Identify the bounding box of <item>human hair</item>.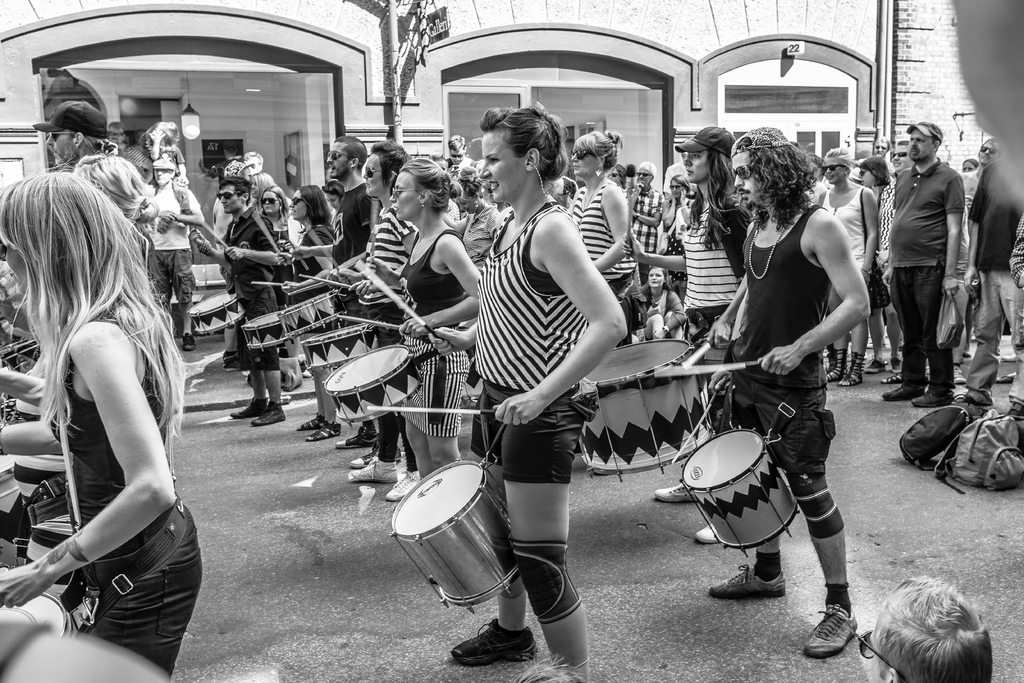
575, 128, 622, 174.
